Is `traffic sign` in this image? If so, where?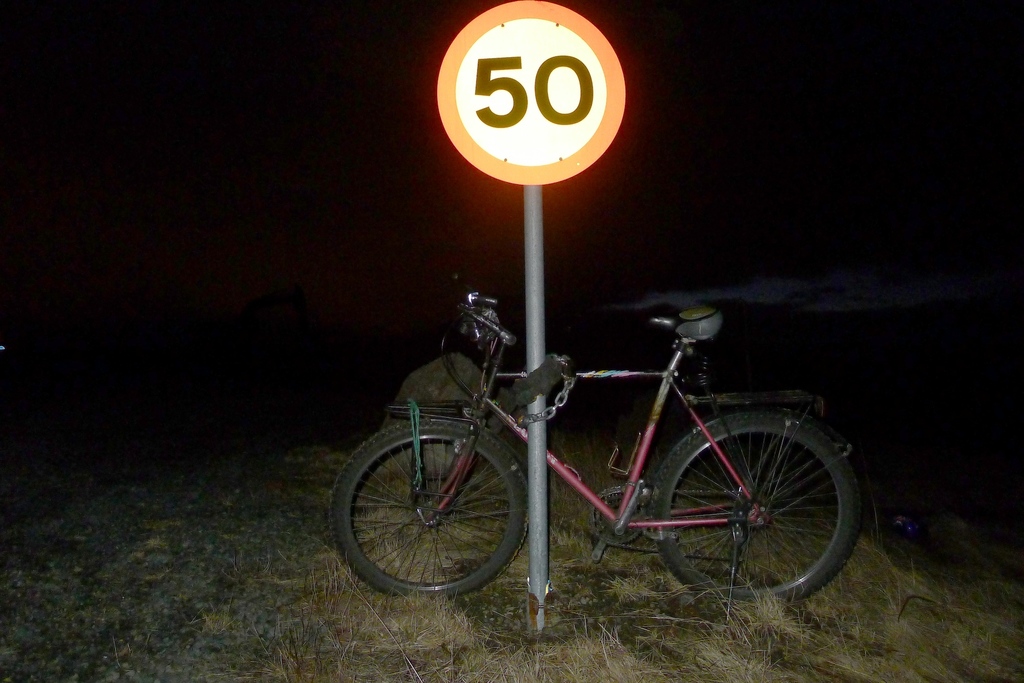
Yes, at (left=435, top=0, right=626, bottom=189).
